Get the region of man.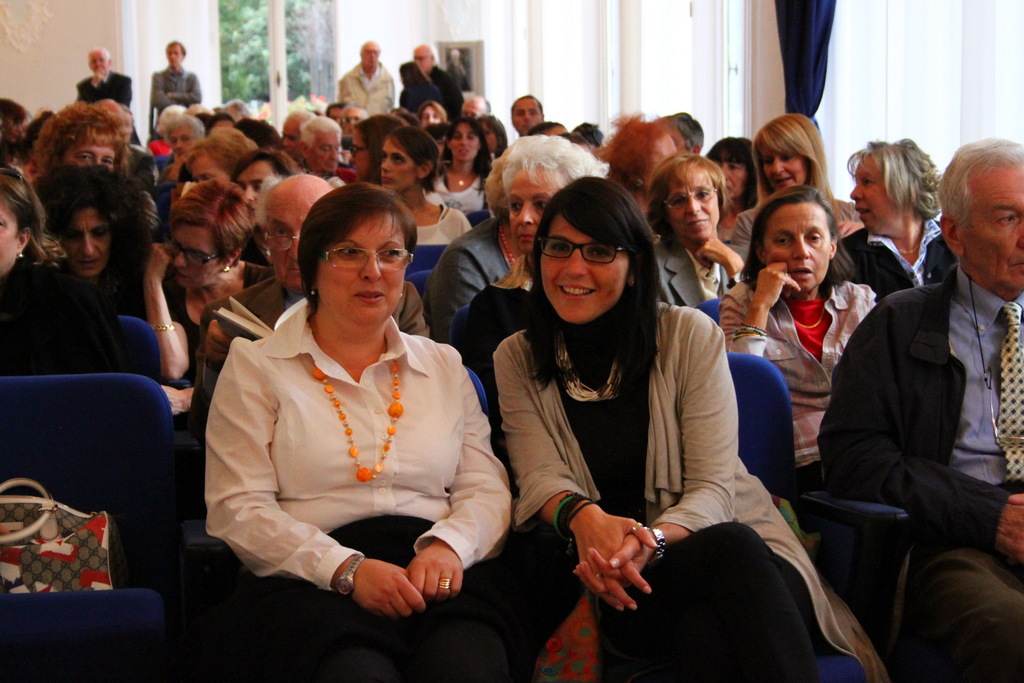
[left=458, top=93, right=492, bottom=120].
